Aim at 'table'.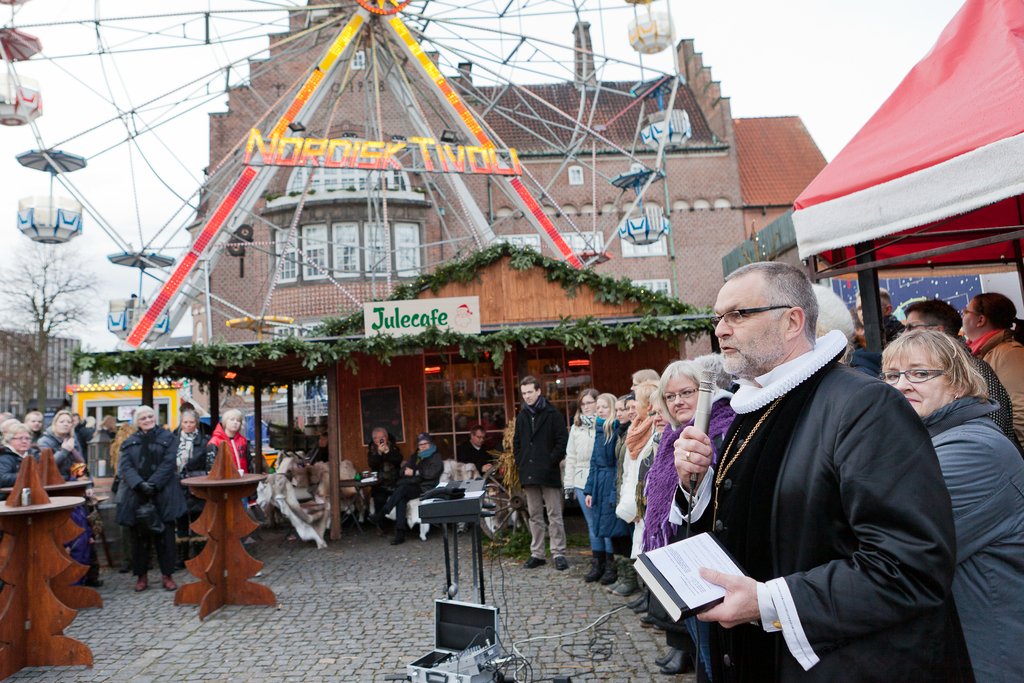
Aimed at <box>1,449,108,607</box>.
